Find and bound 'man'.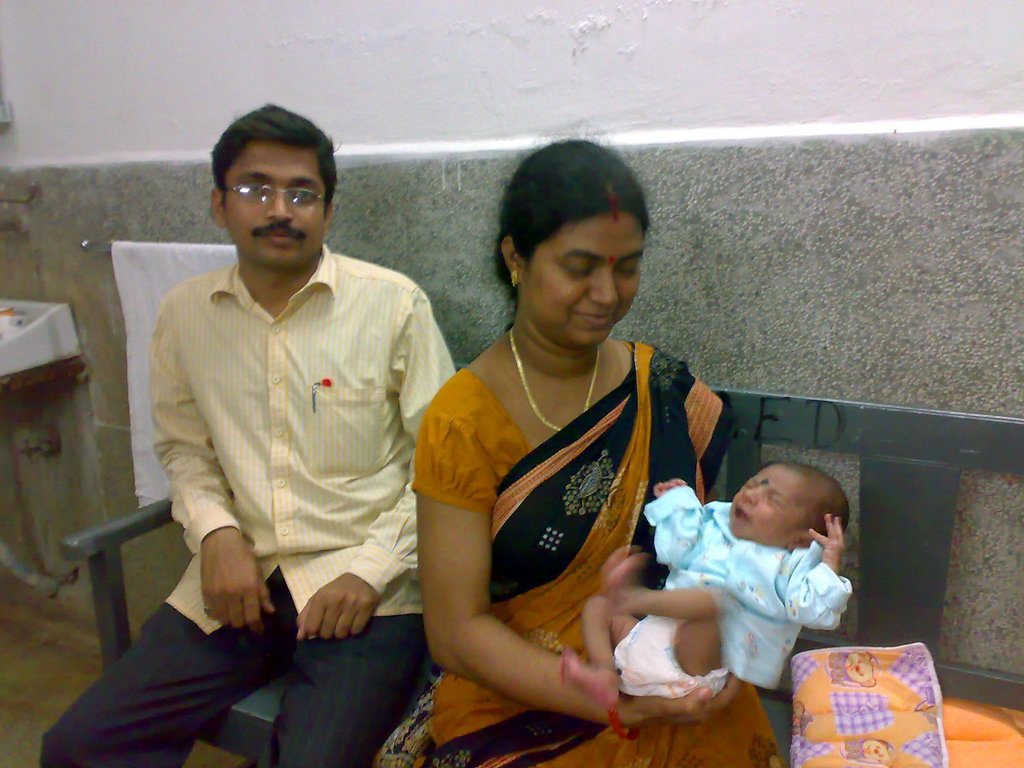
Bound: bbox=(113, 119, 464, 735).
